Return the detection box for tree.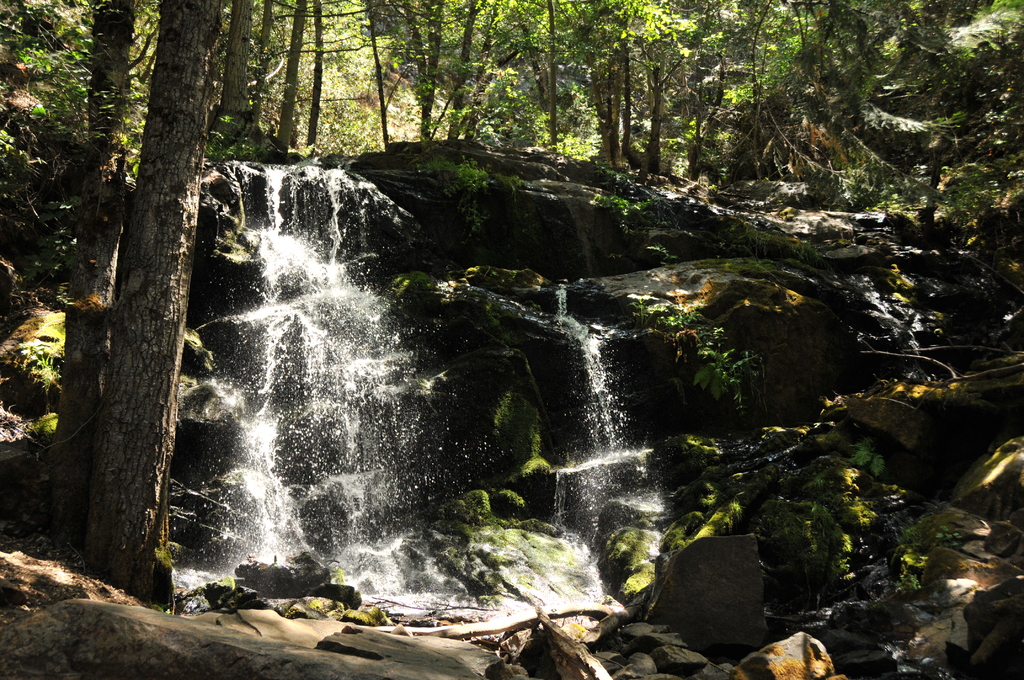
[x1=34, y1=0, x2=224, y2=613].
